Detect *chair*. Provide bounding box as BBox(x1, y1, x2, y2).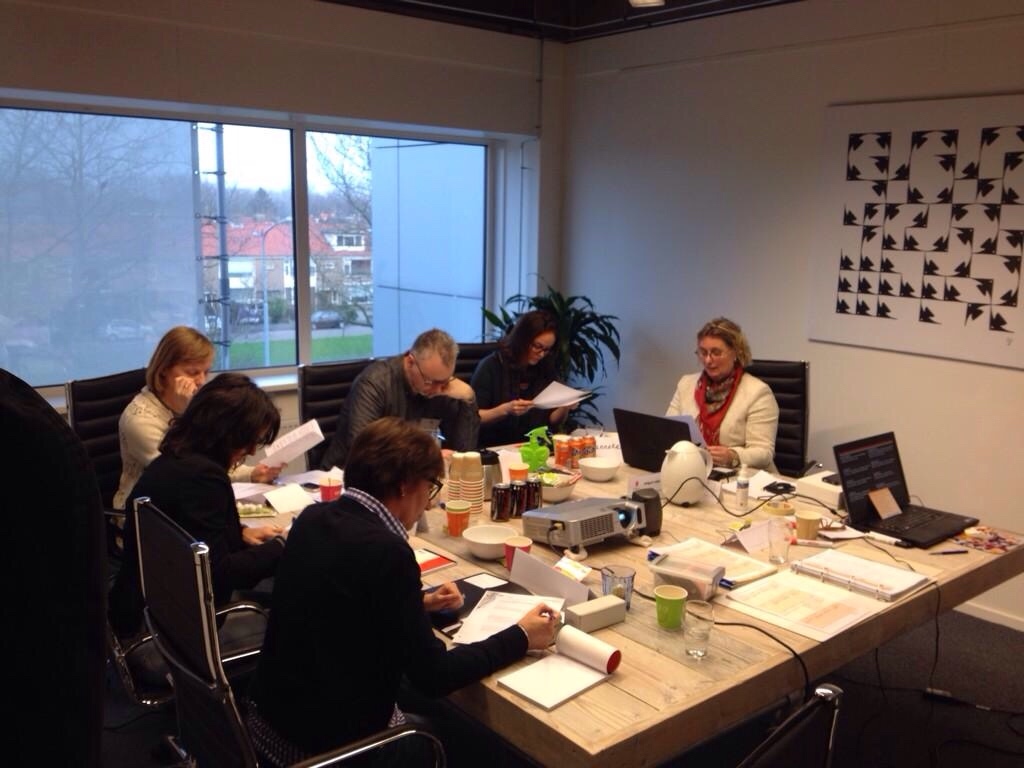
BBox(67, 496, 269, 717).
